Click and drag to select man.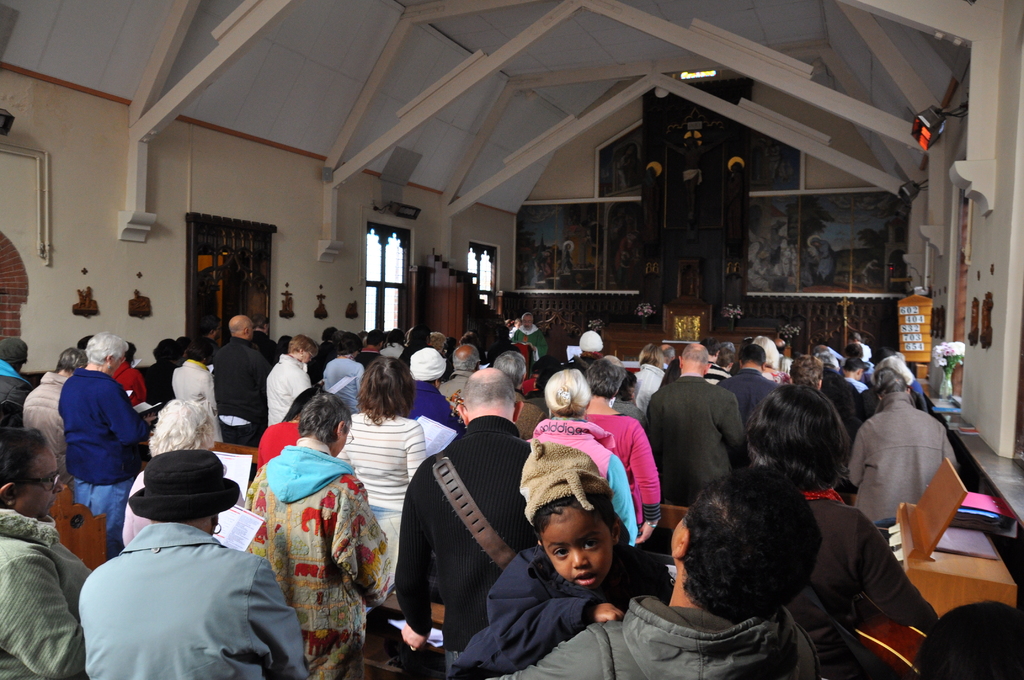
Selection: [x1=843, y1=355, x2=868, y2=393].
